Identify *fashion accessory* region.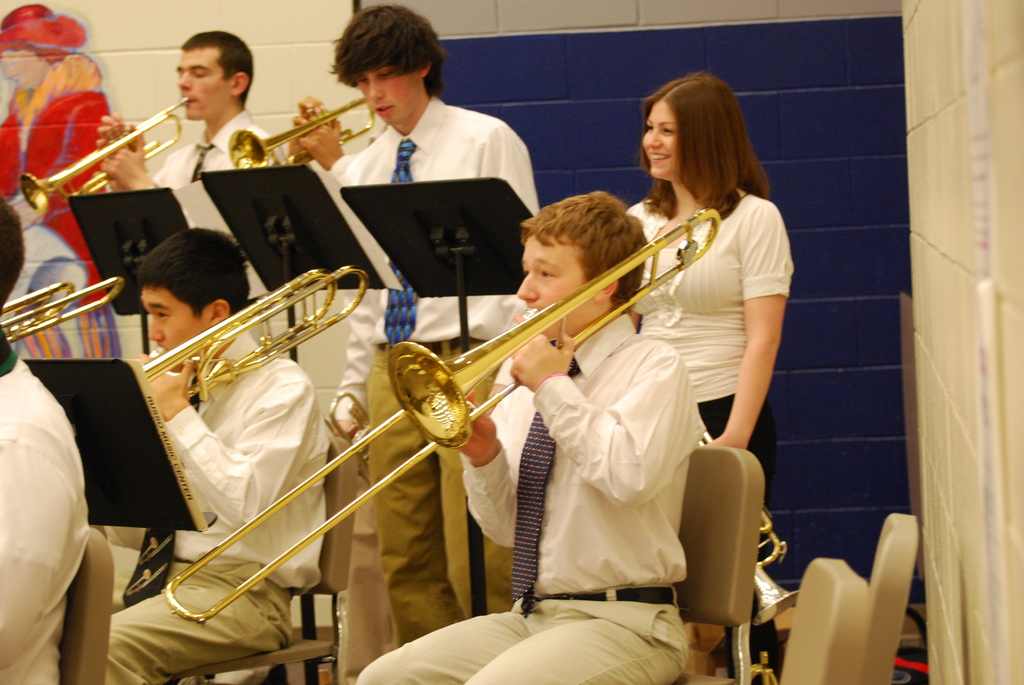
Region: (left=420, top=334, right=483, bottom=355).
